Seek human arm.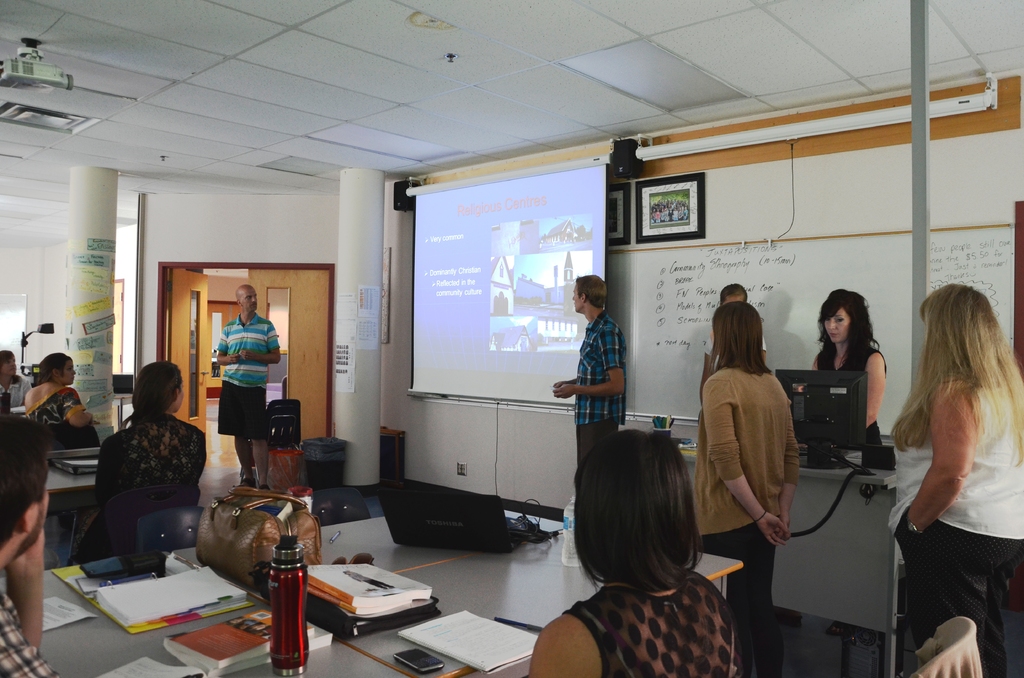
3/529/45/655.
